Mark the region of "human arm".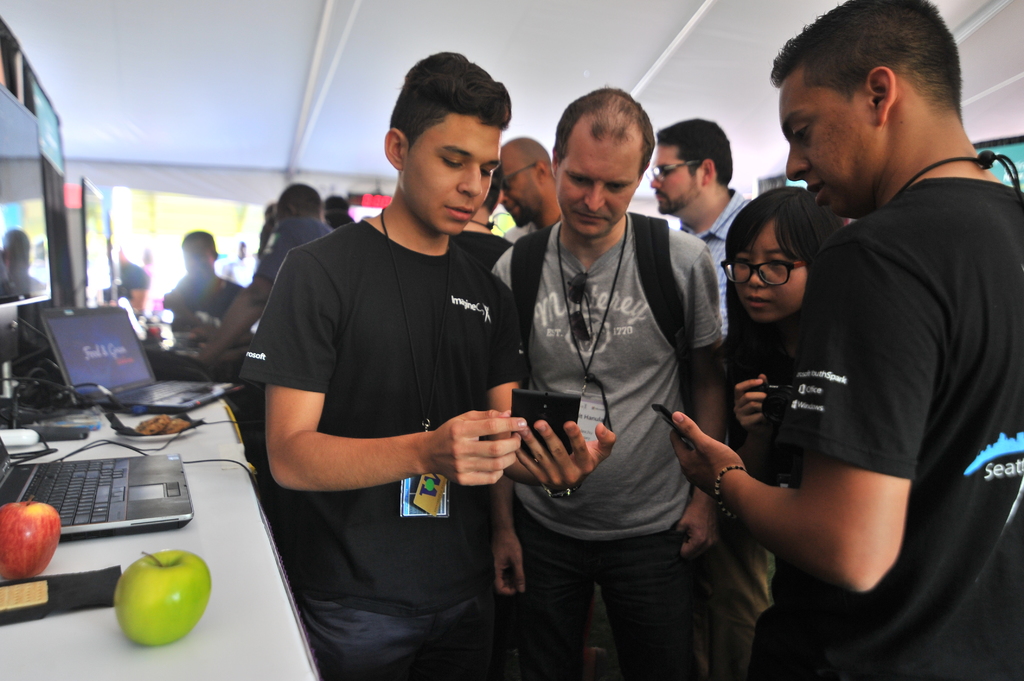
Region: region(682, 246, 725, 555).
